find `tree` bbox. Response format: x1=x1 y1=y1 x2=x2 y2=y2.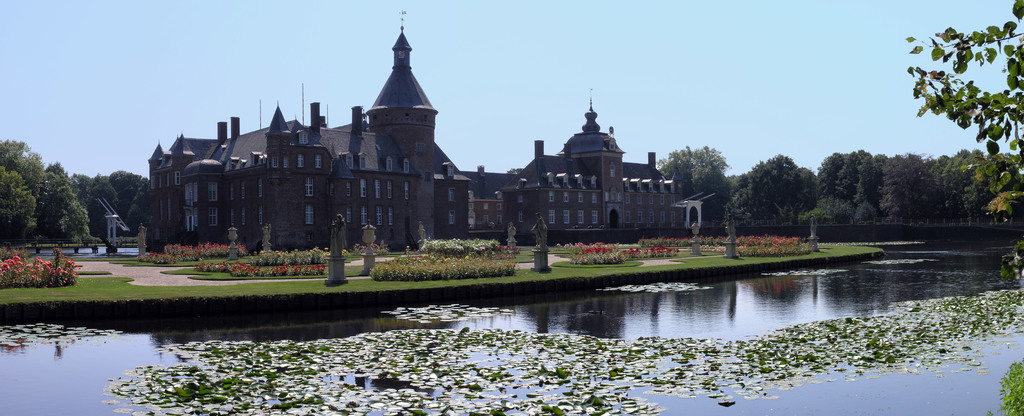
x1=649 y1=150 x2=1023 y2=235.
